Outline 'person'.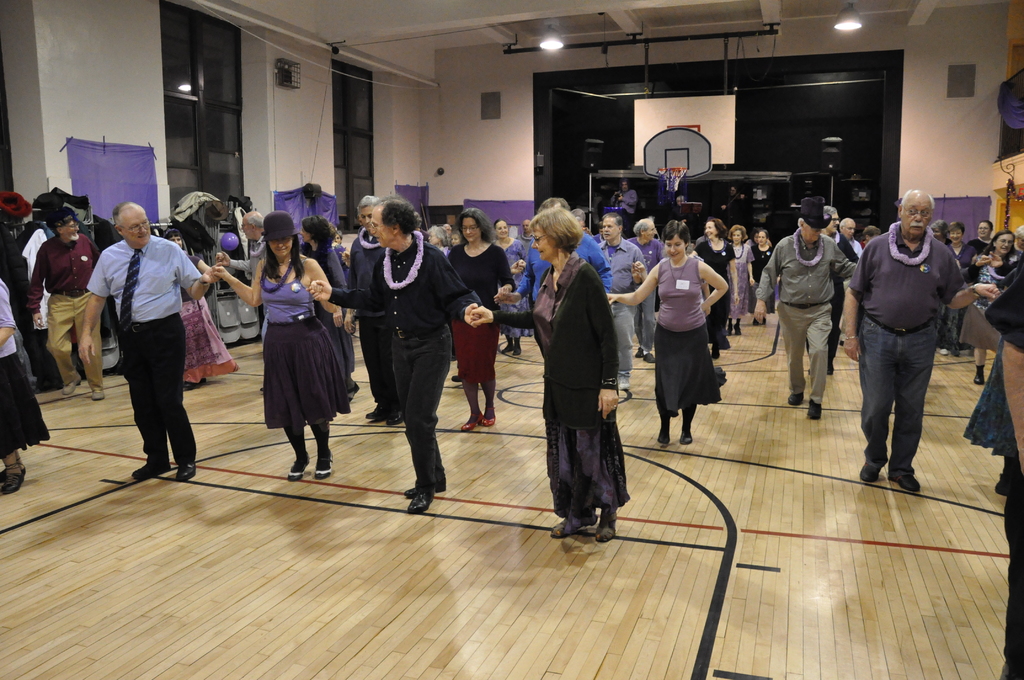
Outline: 28/207/101/400.
